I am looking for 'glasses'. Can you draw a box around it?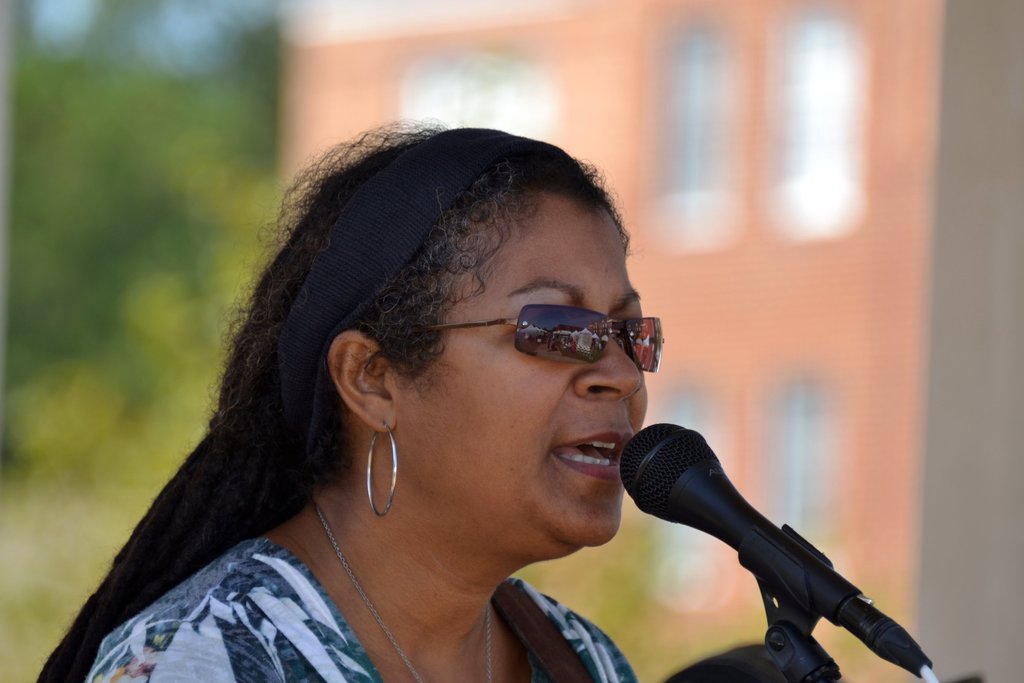
Sure, the bounding box is pyautogui.locateOnScreen(377, 299, 668, 368).
